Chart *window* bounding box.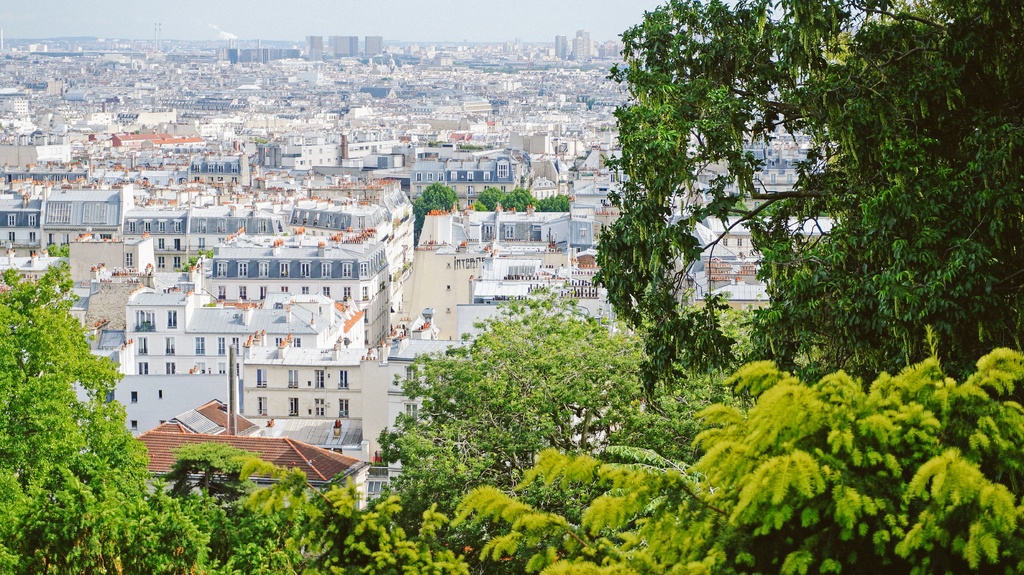
Charted: [360, 288, 370, 301].
